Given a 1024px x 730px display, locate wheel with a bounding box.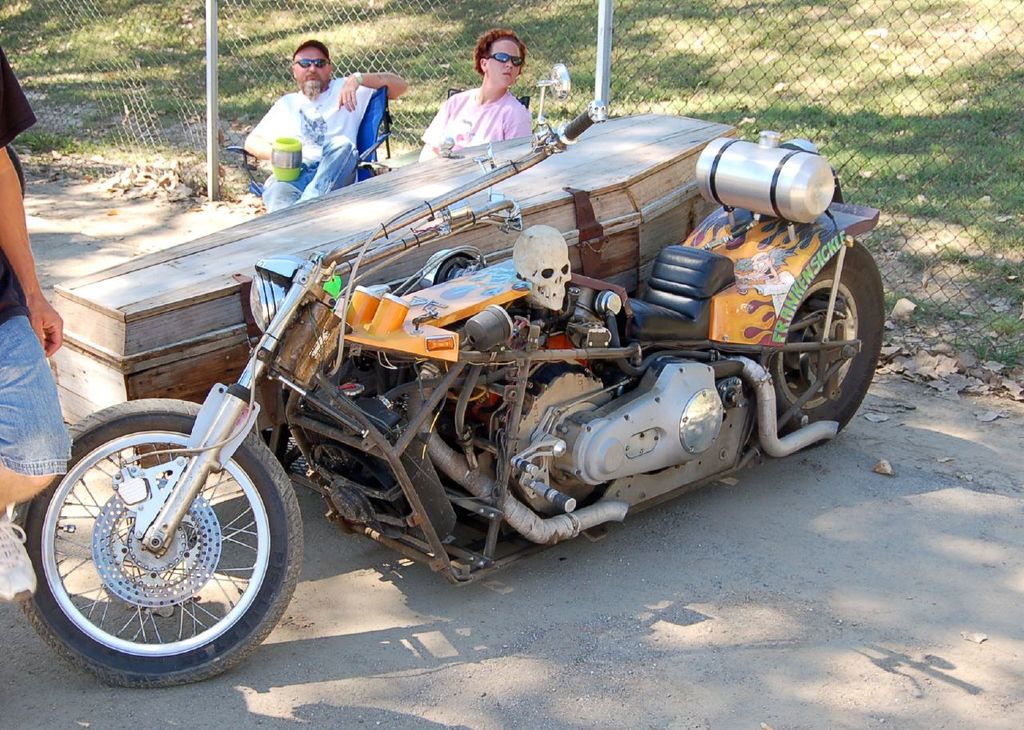
Located: bbox=(24, 423, 294, 680).
